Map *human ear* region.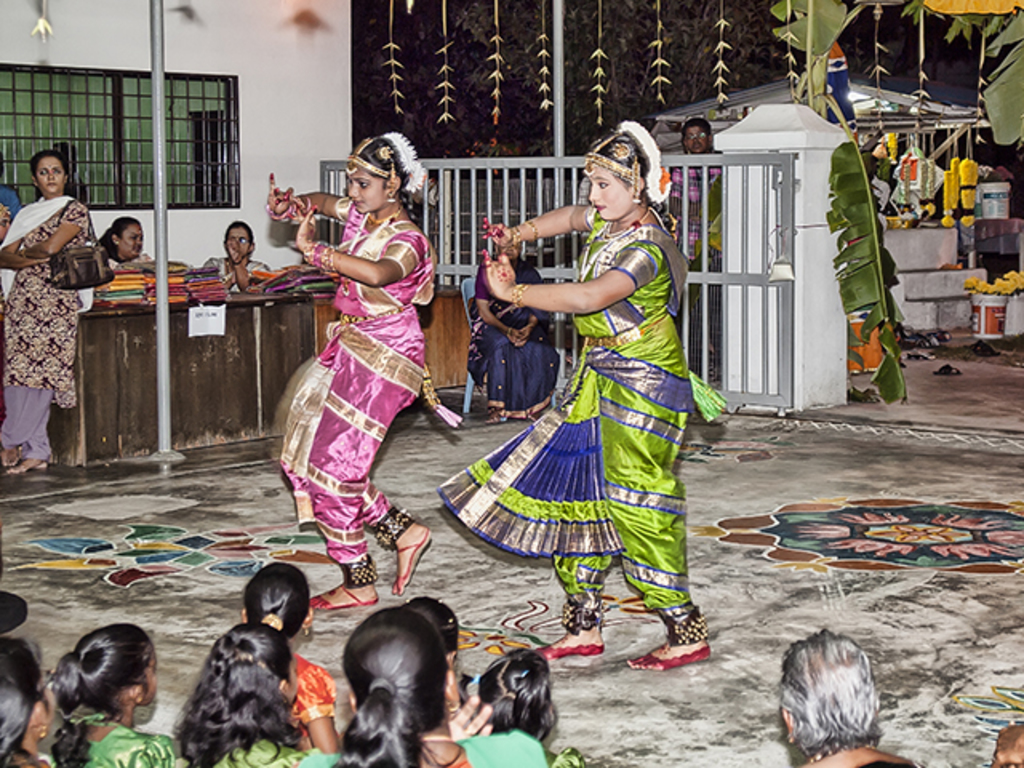
Mapped to 26:176:38:189.
